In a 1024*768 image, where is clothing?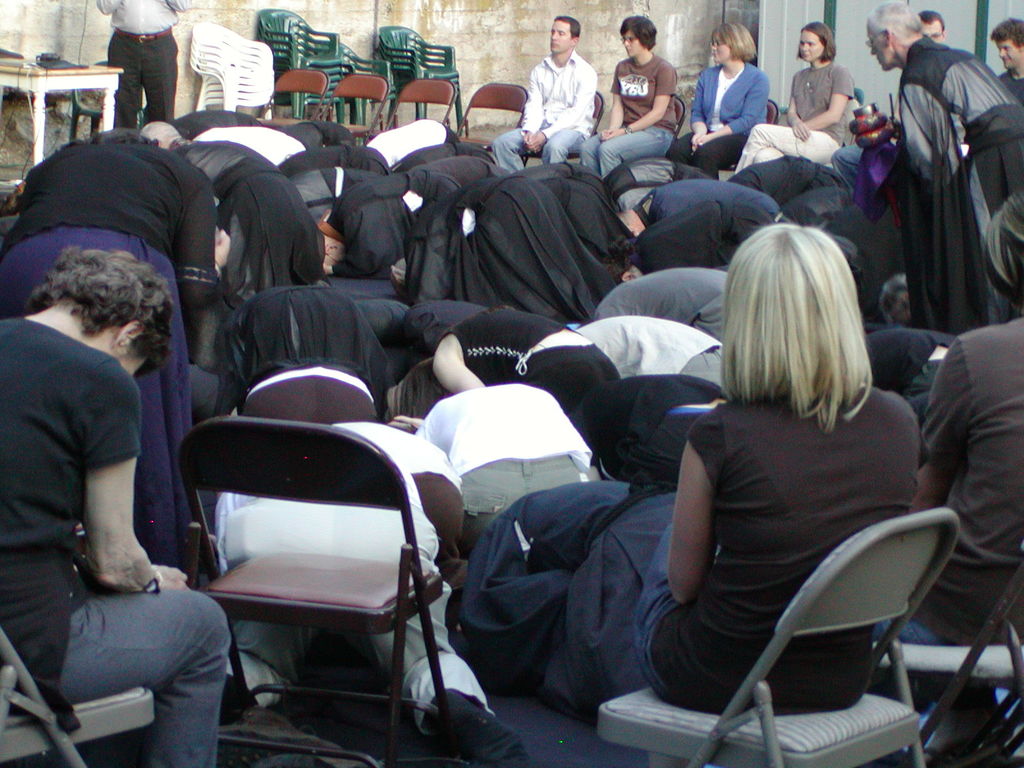
233, 366, 381, 431.
